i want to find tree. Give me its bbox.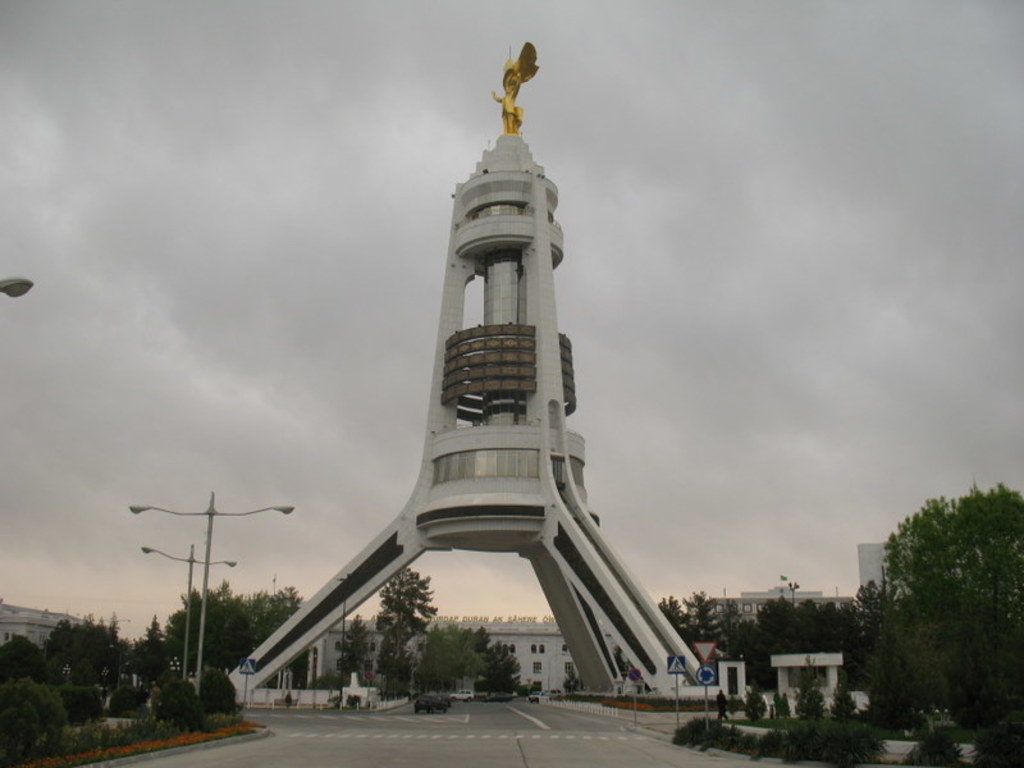
[left=872, top=483, right=1019, bottom=731].
